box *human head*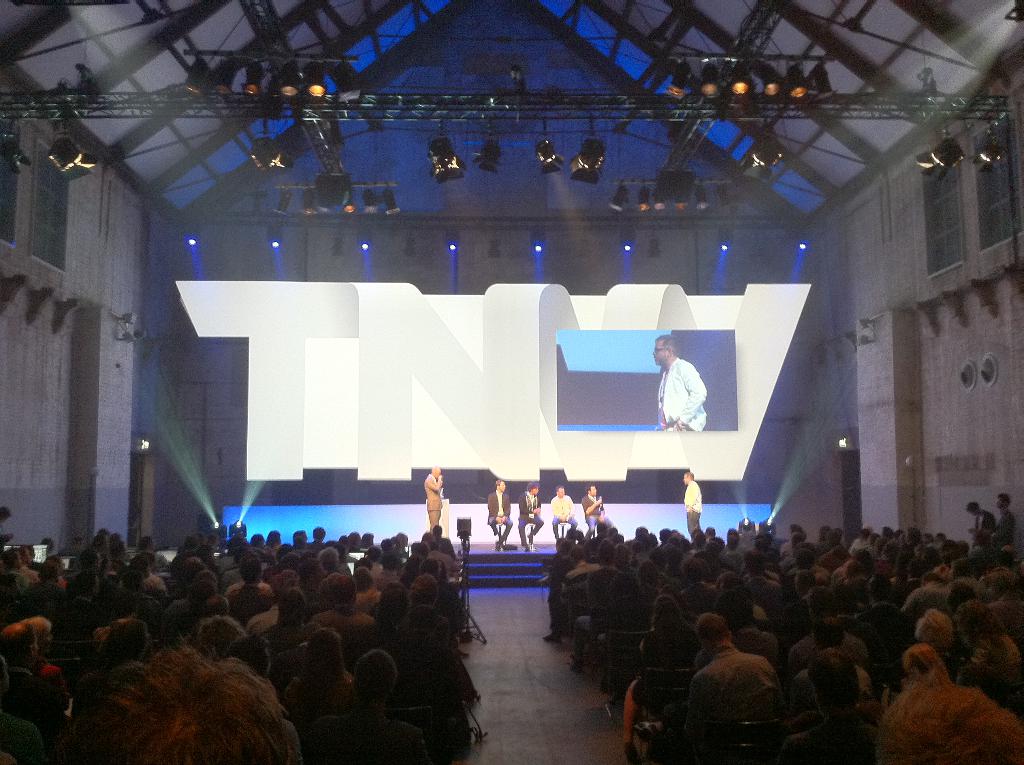
<bbox>589, 483, 598, 496</bbox>
